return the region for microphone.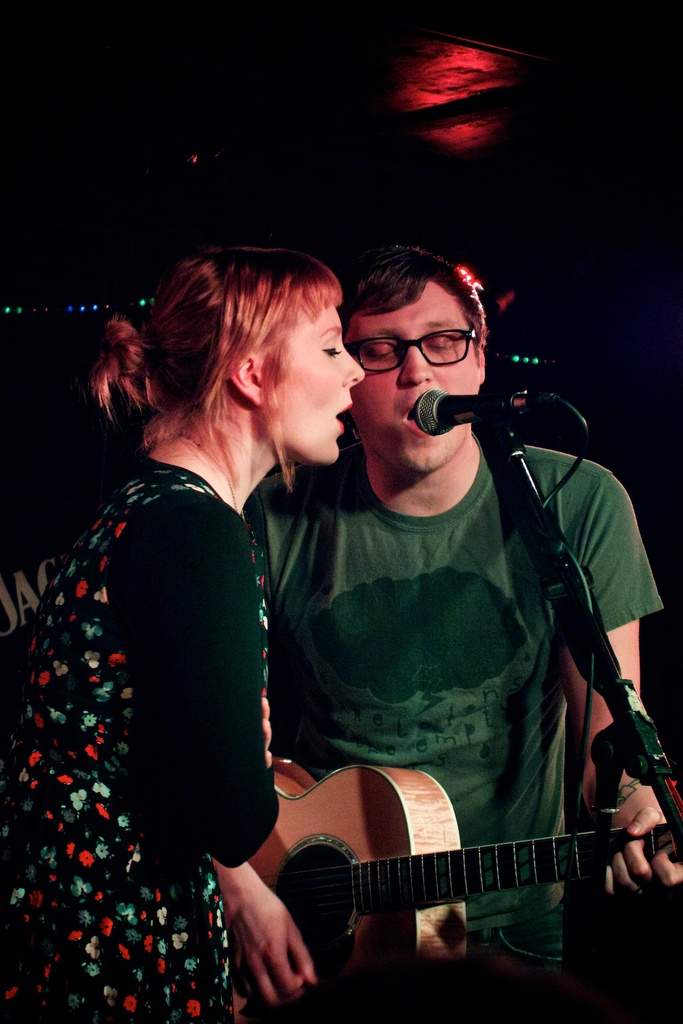
(390,381,591,471).
